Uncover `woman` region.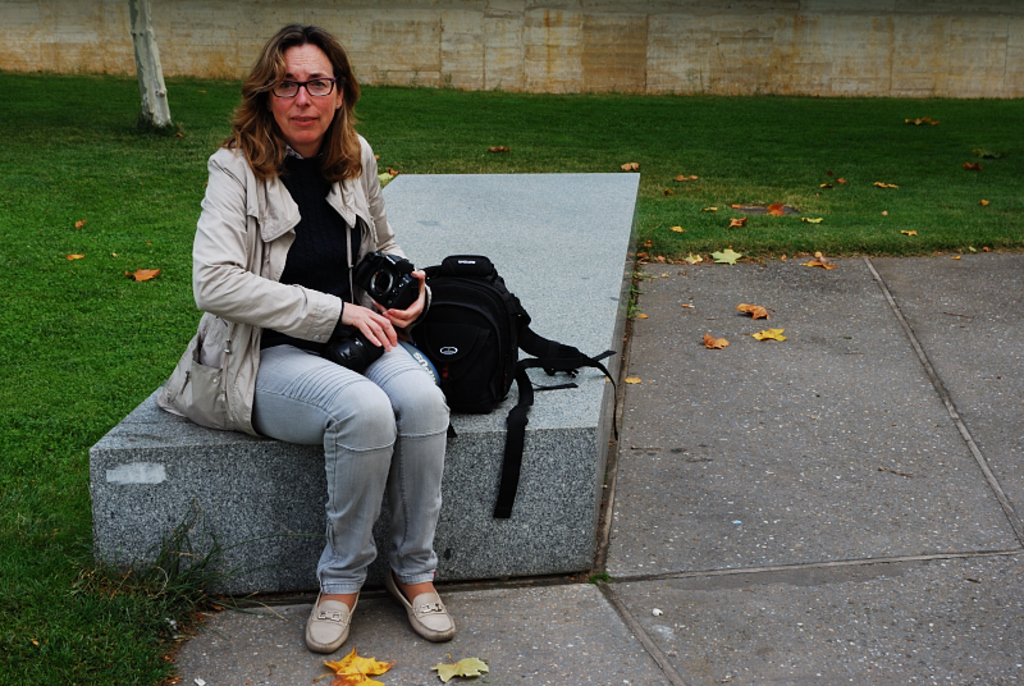
Uncovered: [x1=140, y1=12, x2=443, y2=617].
